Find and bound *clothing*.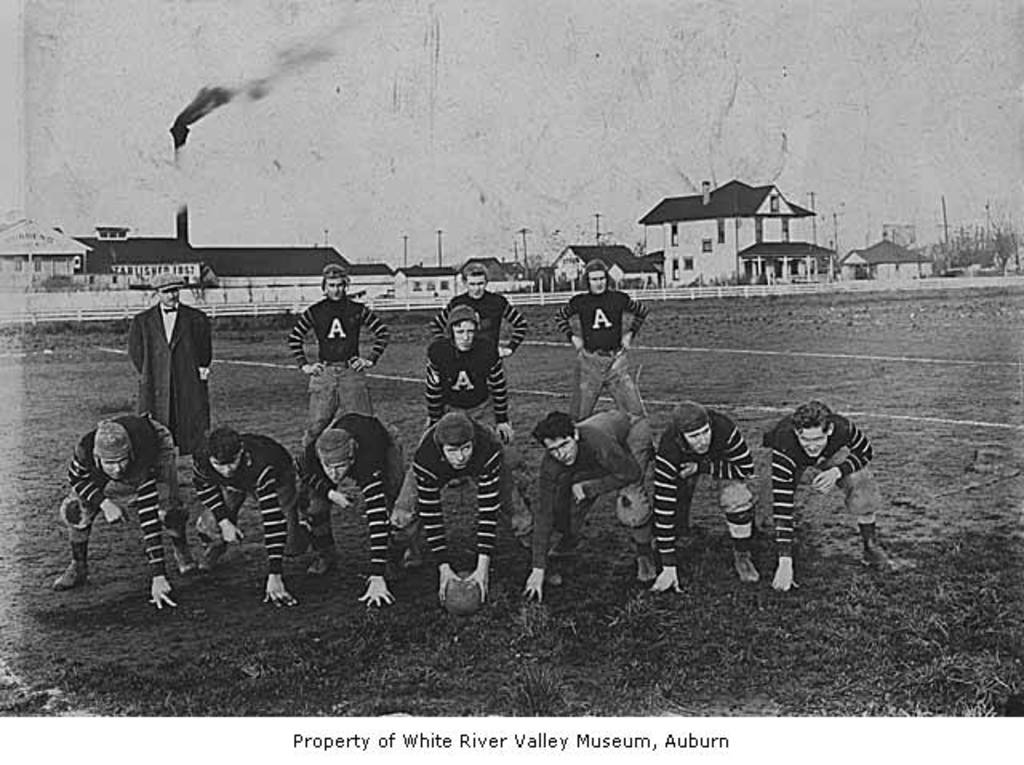
Bound: left=421, top=336, right=510, bottom=426.
